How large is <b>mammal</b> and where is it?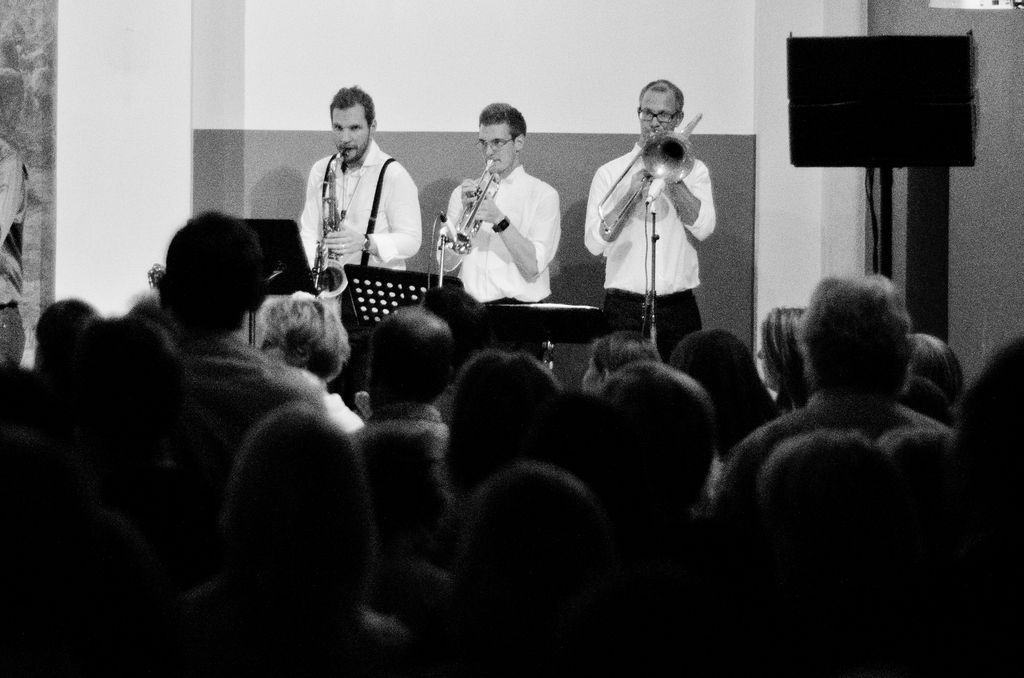
Bounding box: {"left": 435, "top": 101, "right": 563, "bottom": 299}.
